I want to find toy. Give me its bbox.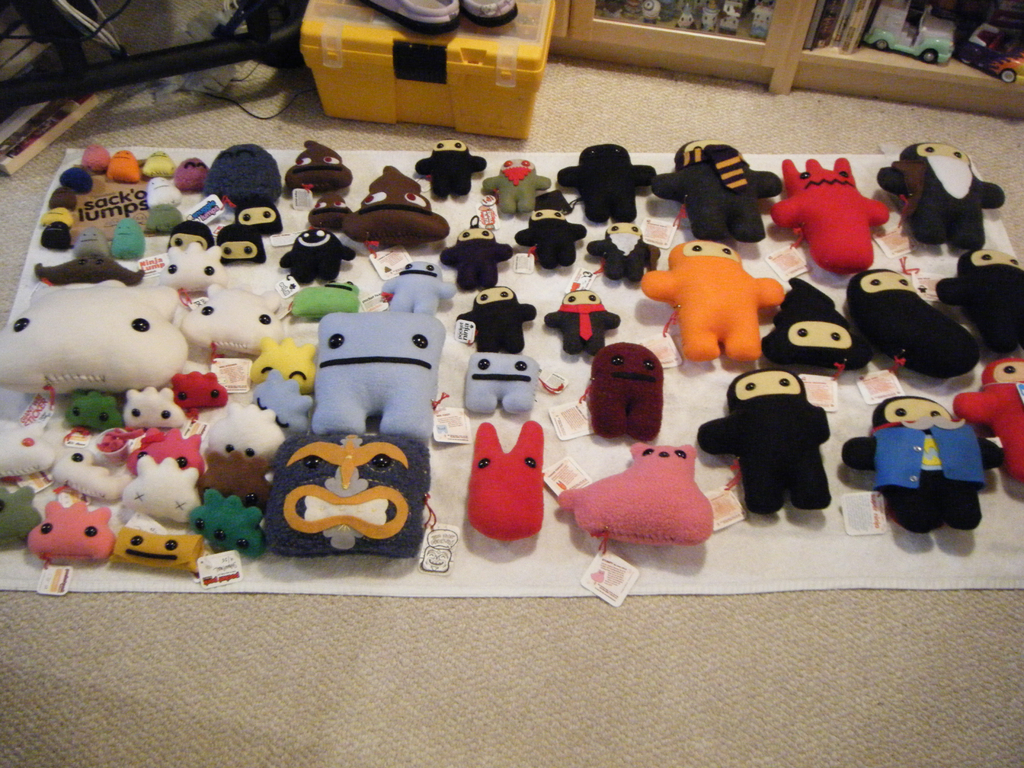
pyautogui.locateOnScreen(844, 399, 1012, 538).
